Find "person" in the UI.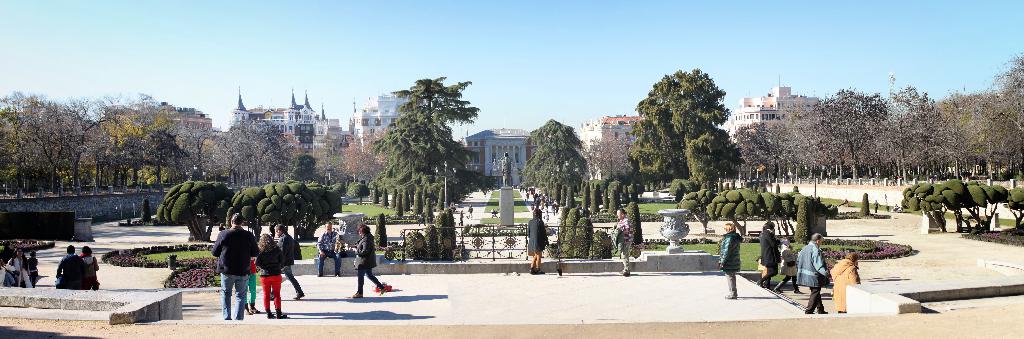
UI element at Rect(56, 240, 79, 292).
